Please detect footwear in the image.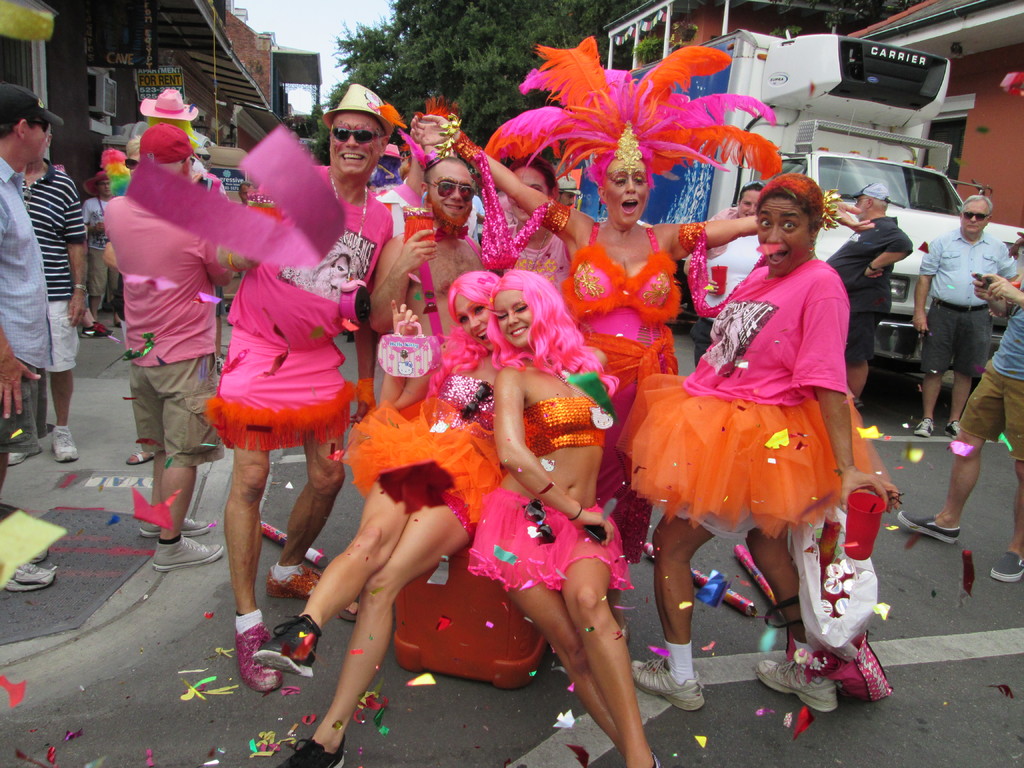
(left=270, top=735, right=364, bottom=767).
